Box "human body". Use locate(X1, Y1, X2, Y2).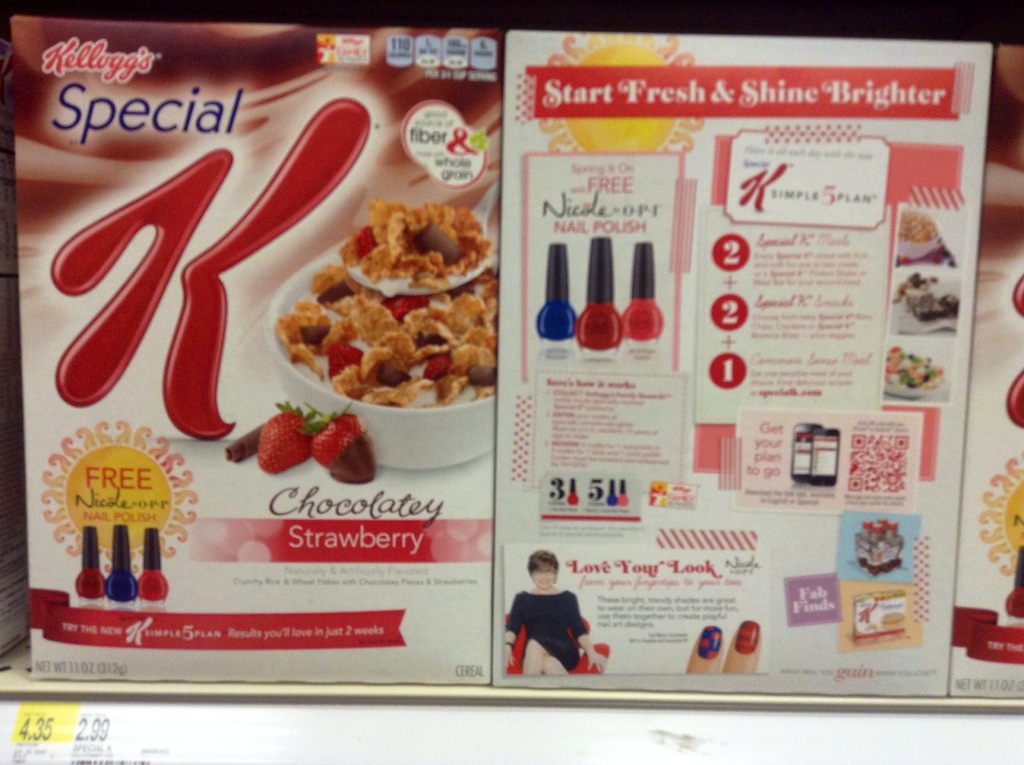
locate(500, 556, 600, 694).
